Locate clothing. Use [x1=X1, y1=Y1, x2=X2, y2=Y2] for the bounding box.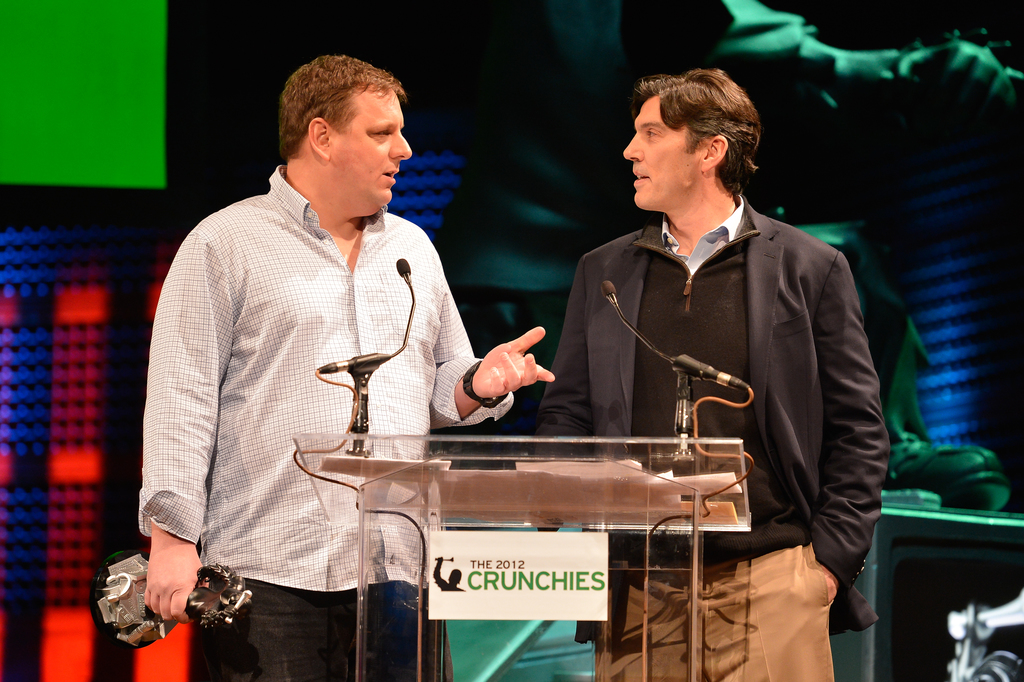
[x1=132, y1=137, x2=479, y2=616].
